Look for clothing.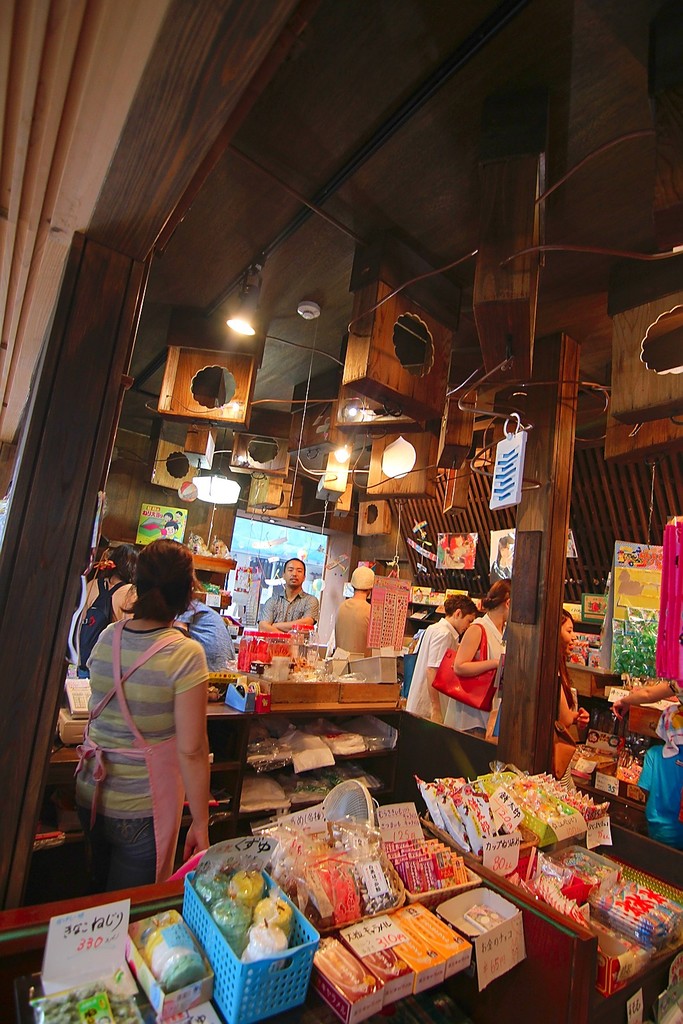
Found: (250,579,319,636).
